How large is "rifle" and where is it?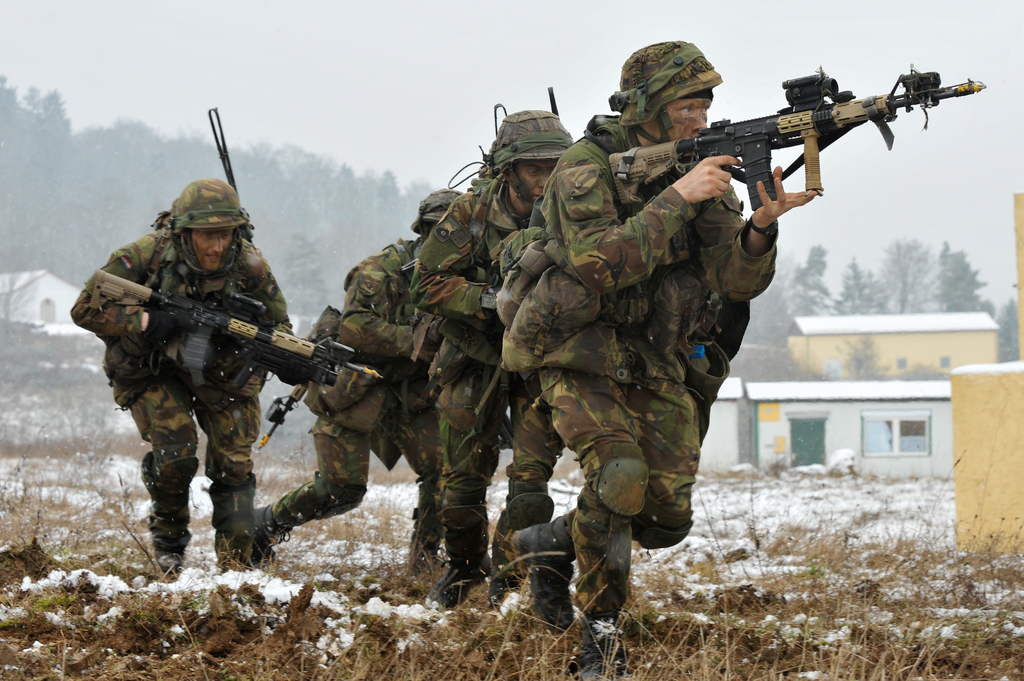
Bounding box: rect(605, 68, 984, 214).
